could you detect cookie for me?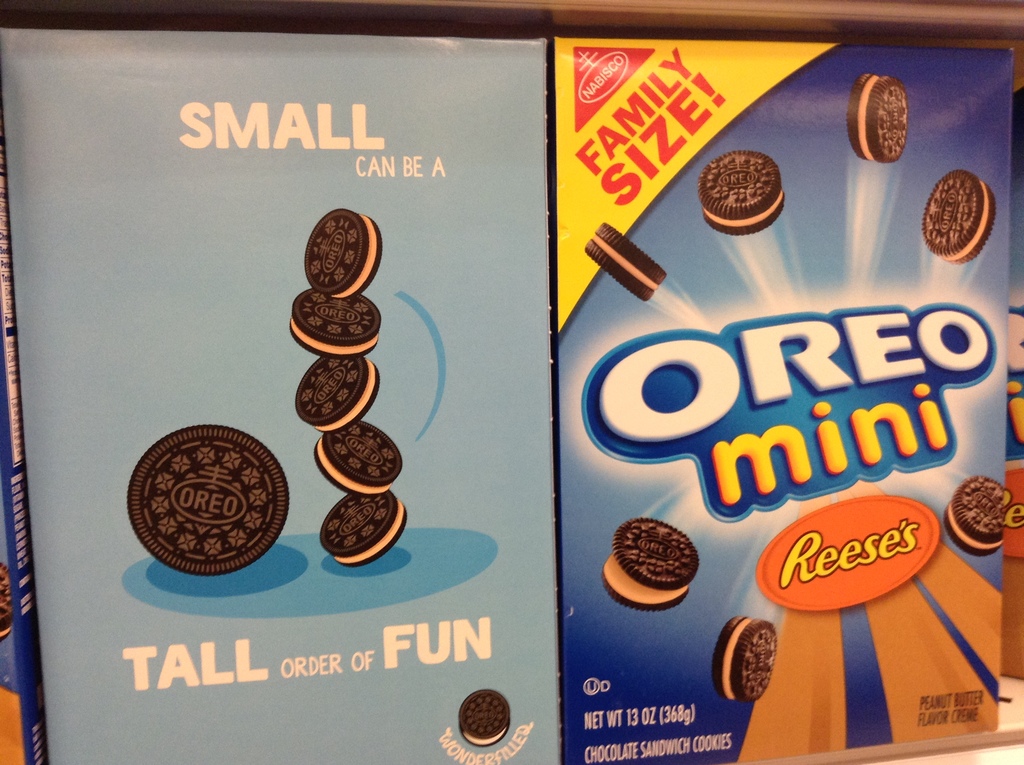
Detection result: [847, 71, 908, 163].
